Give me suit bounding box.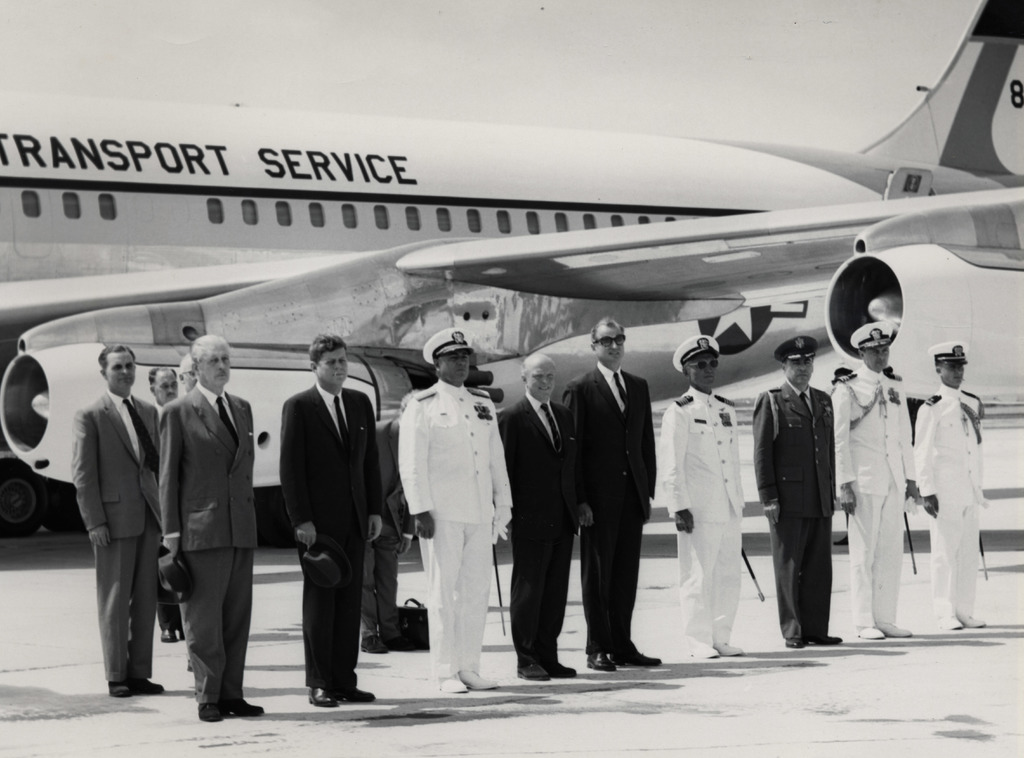
x1=163 y1=378 x2=252 y2=702.
